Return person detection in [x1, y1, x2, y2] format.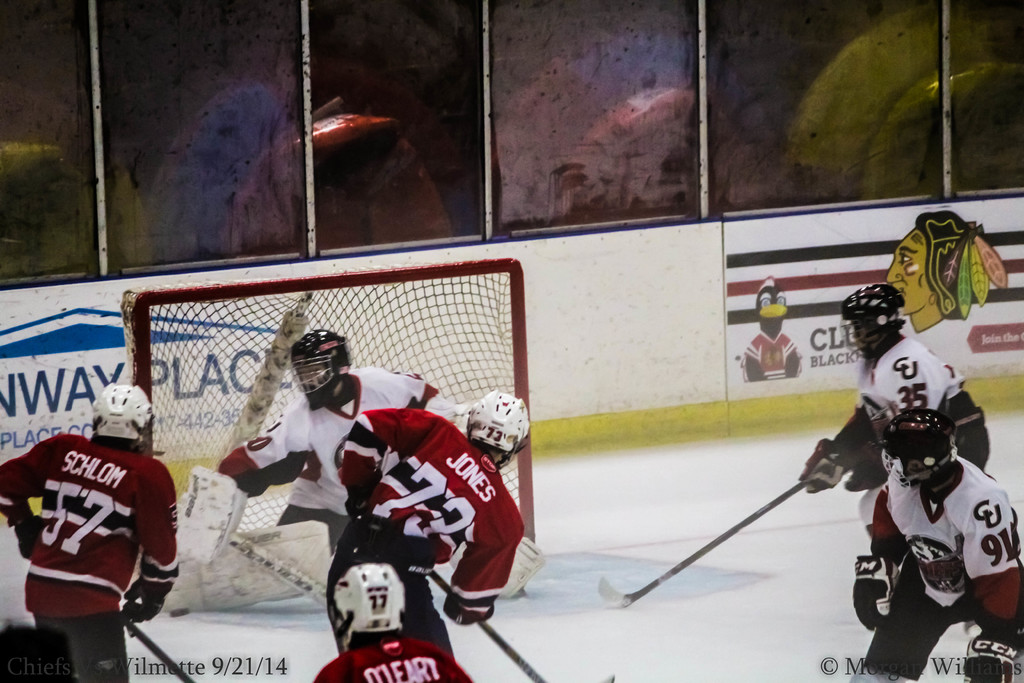
[884, 210, 1004, 333].
